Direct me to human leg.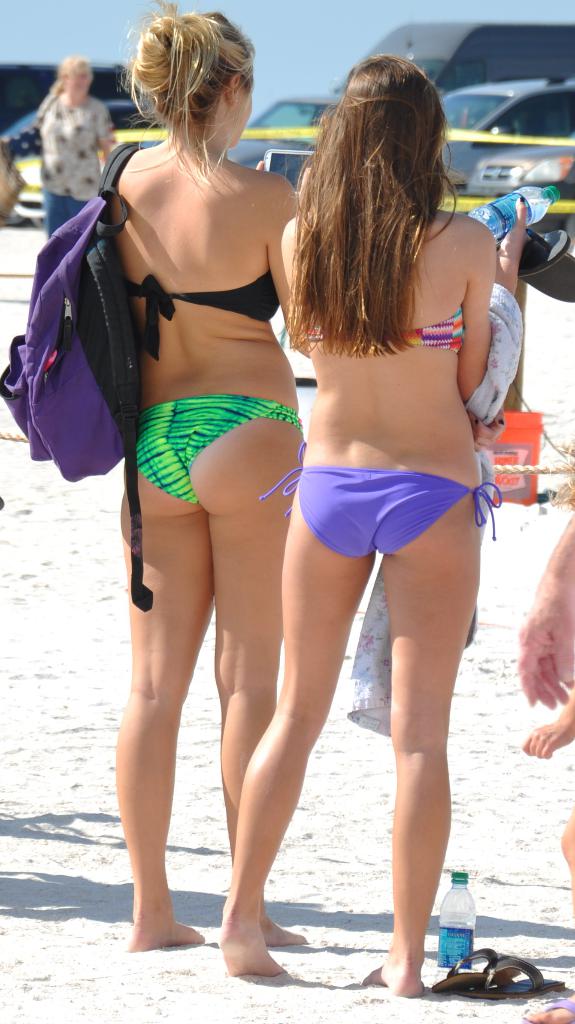
Direction: region(115, 417, 204, 954).
